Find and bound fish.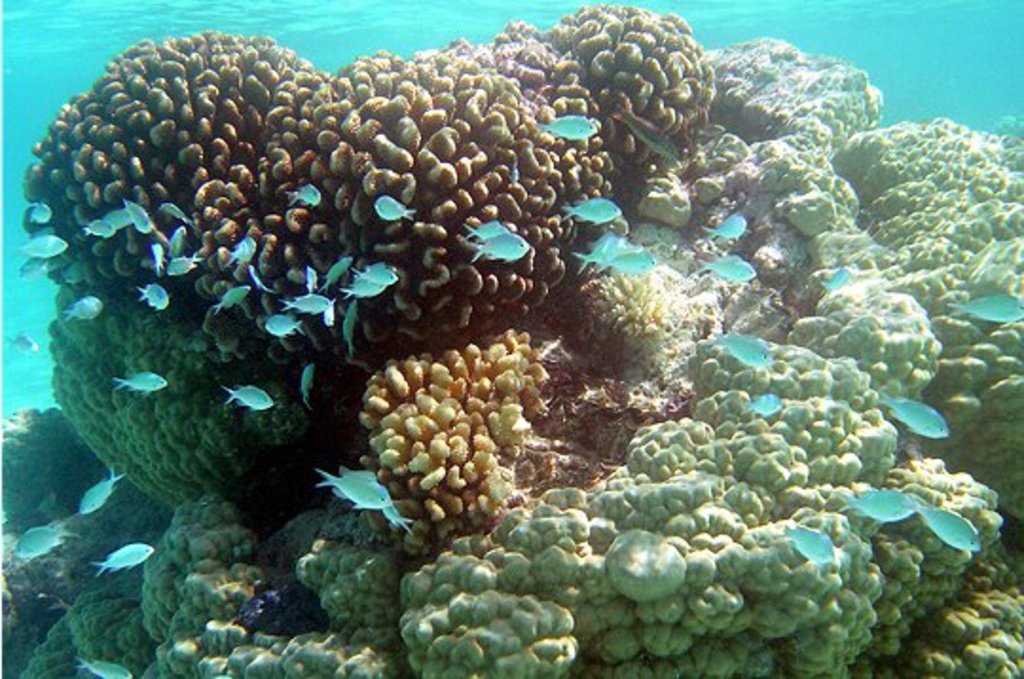
Bound: bbox=(698, 256, 760, 284).
